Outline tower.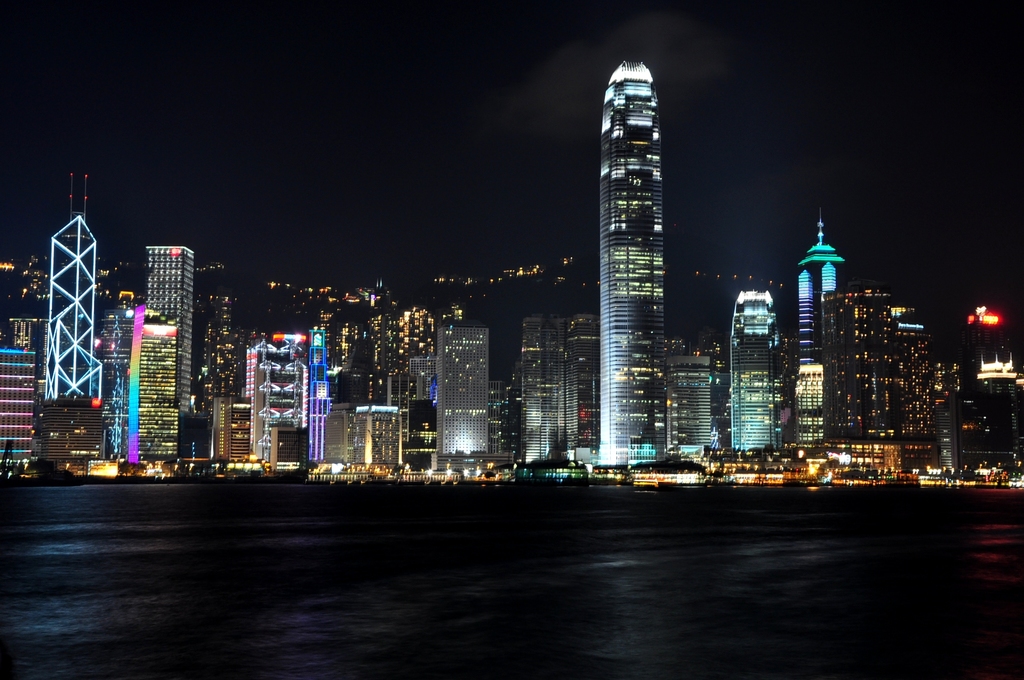
Outline: left=795, top=239, right=835, bottom=444.
